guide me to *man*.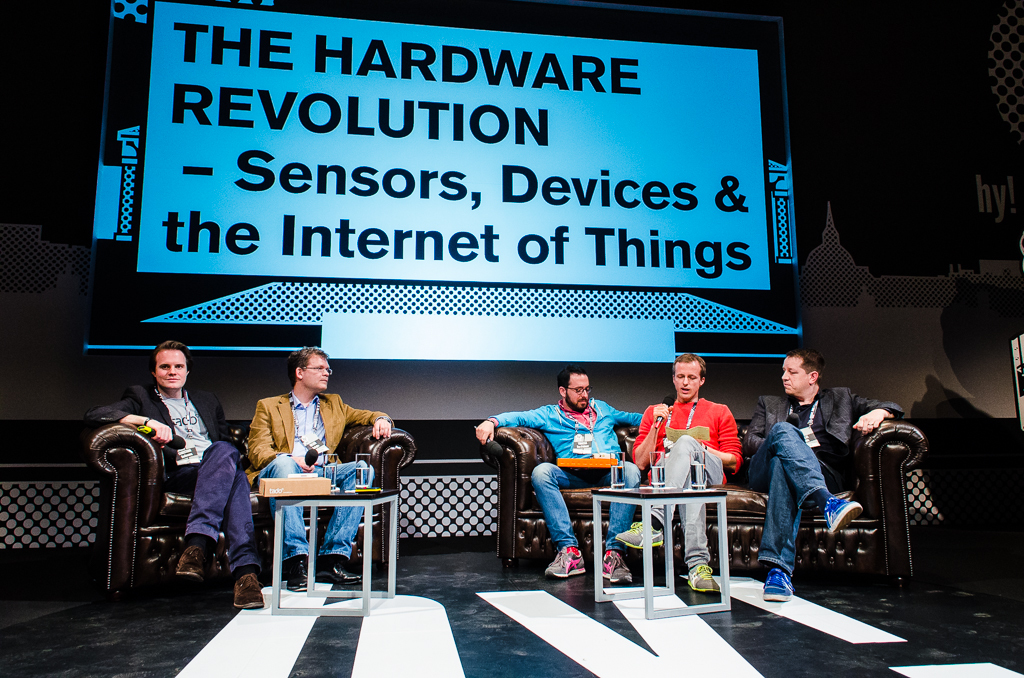
Guidance: 476/368/649/587.
